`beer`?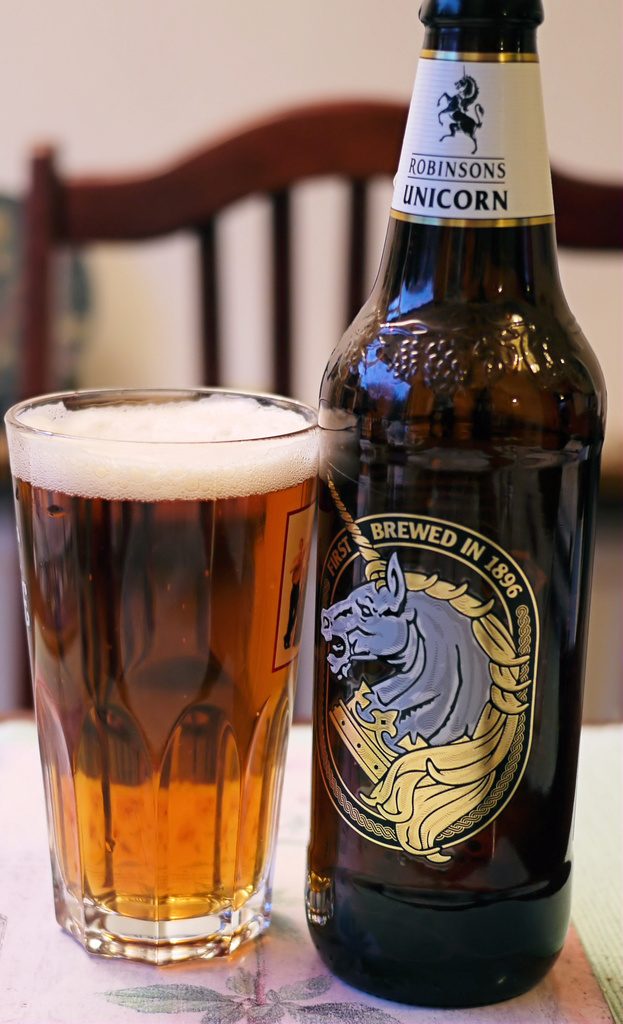
rect(6, 370, 307, 973)
